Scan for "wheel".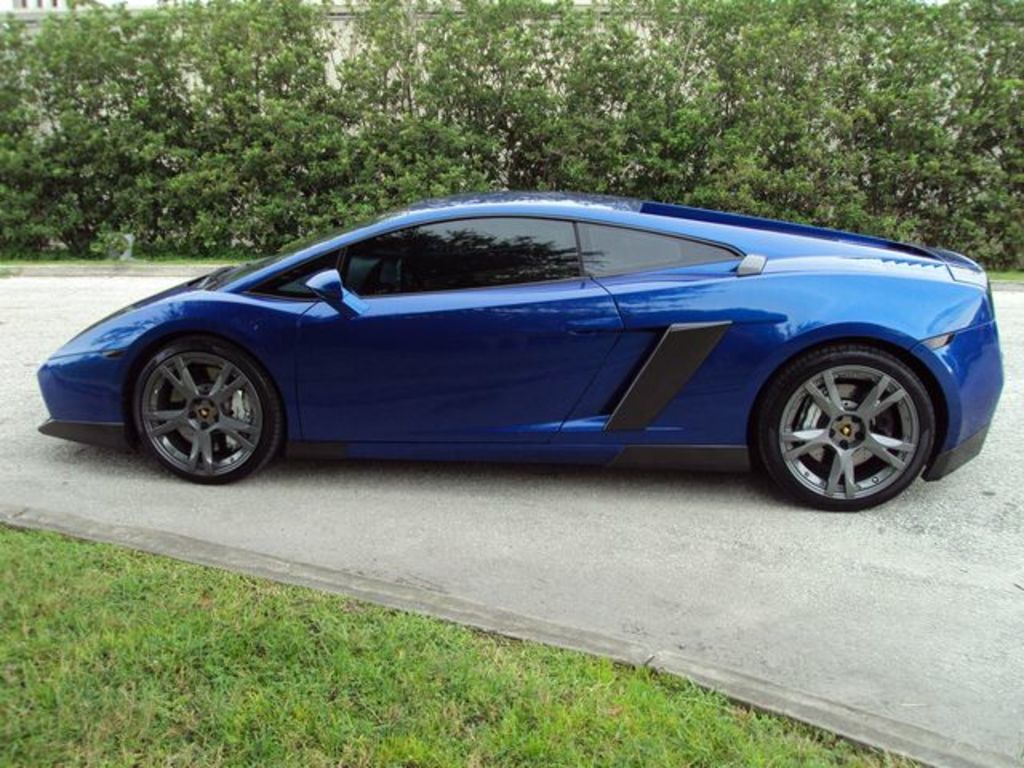
Scan result: {"x1": 749, "y1": 325, "x2": 960, "y2": 506}.
